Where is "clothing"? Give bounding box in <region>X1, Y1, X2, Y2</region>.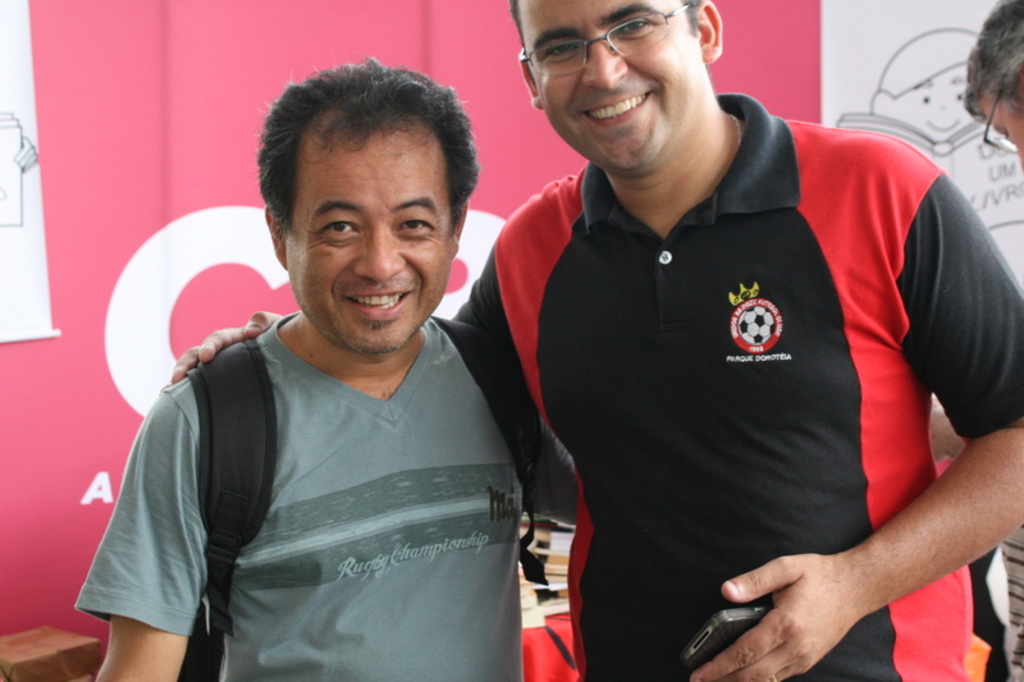
<region>428, 155, 1023, 681</region>.
